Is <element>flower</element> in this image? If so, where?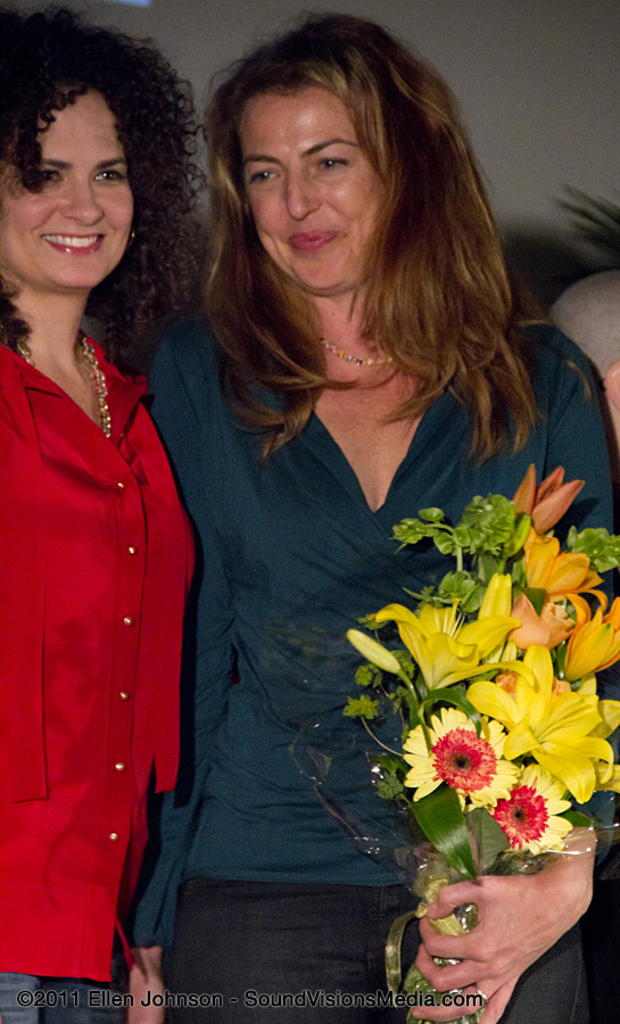
Yes, at crop(503, 464, 588, 527).
